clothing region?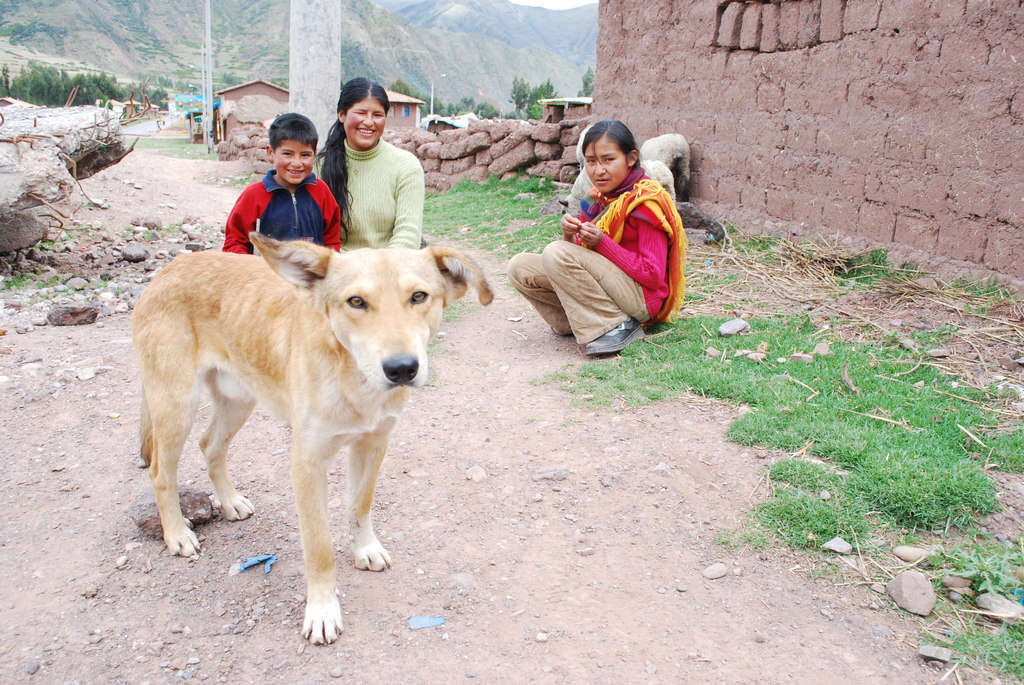
locate(519, 120, 688, 365)
